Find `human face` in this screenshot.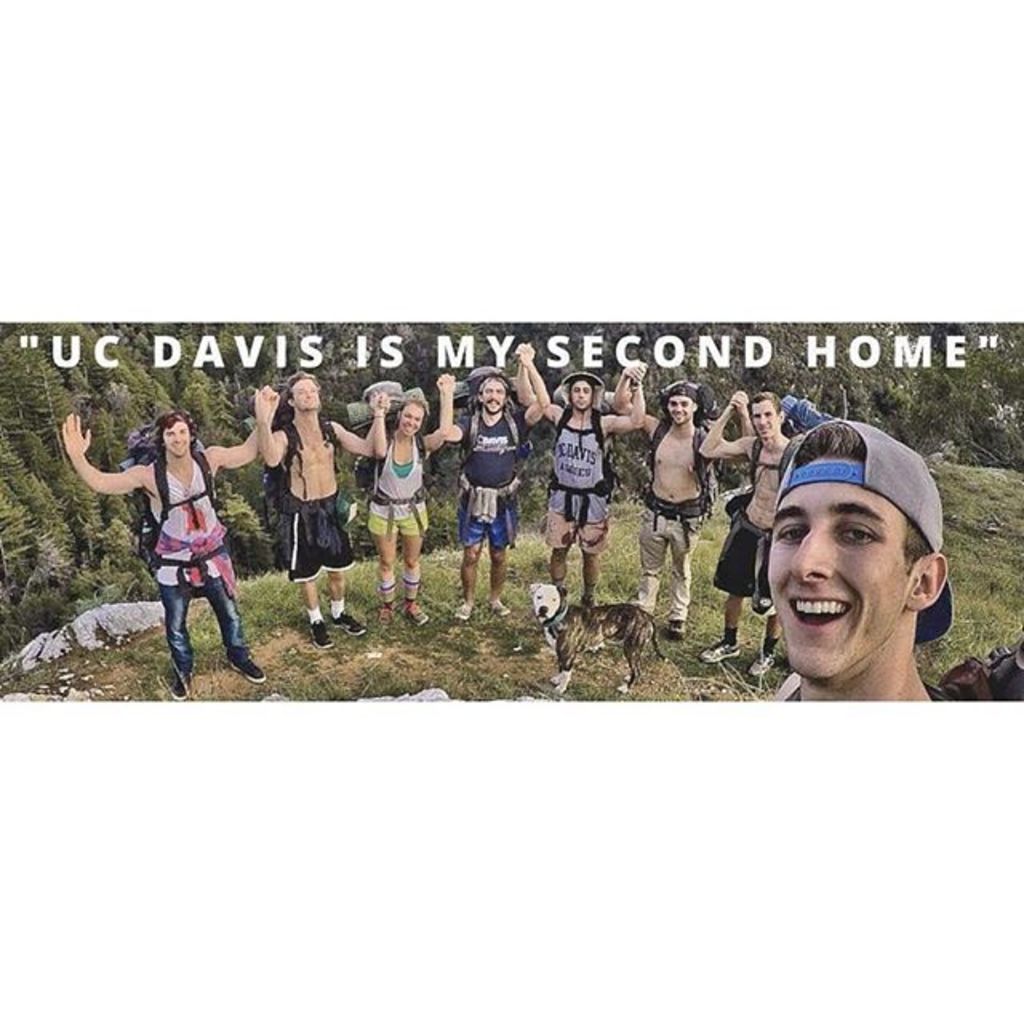
The bounding box for `human face` is [left=400, top=400, right=419, bottom=432].
